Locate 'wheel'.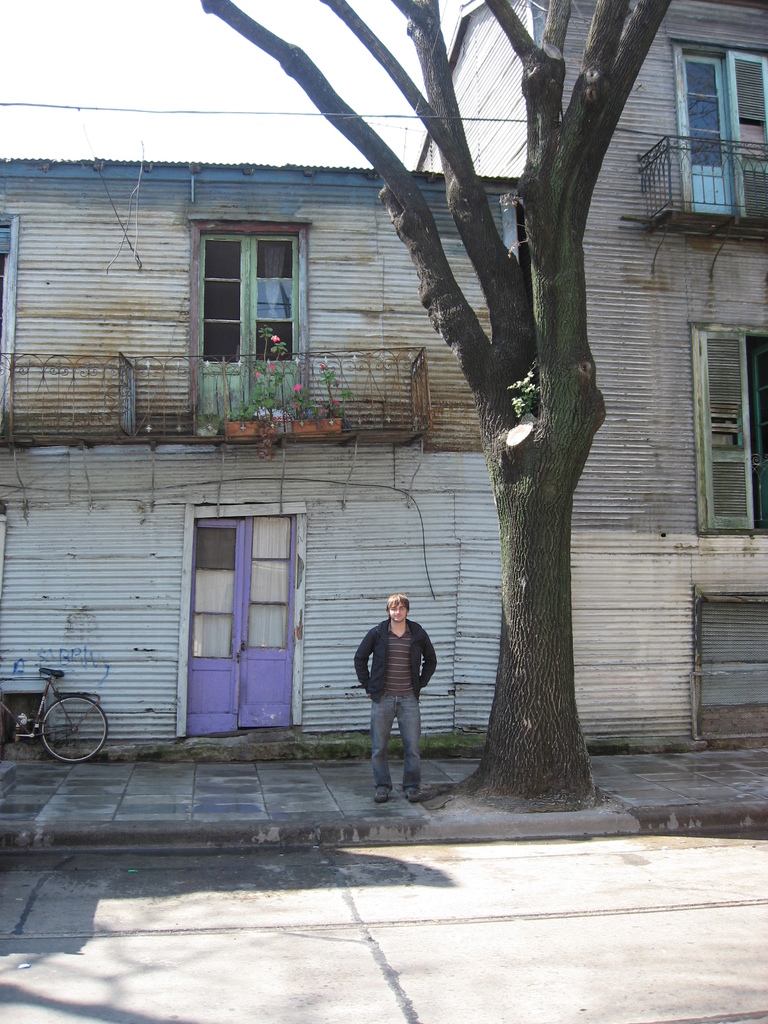
Bounding box: l=26, t=696, r=119, b=770.
